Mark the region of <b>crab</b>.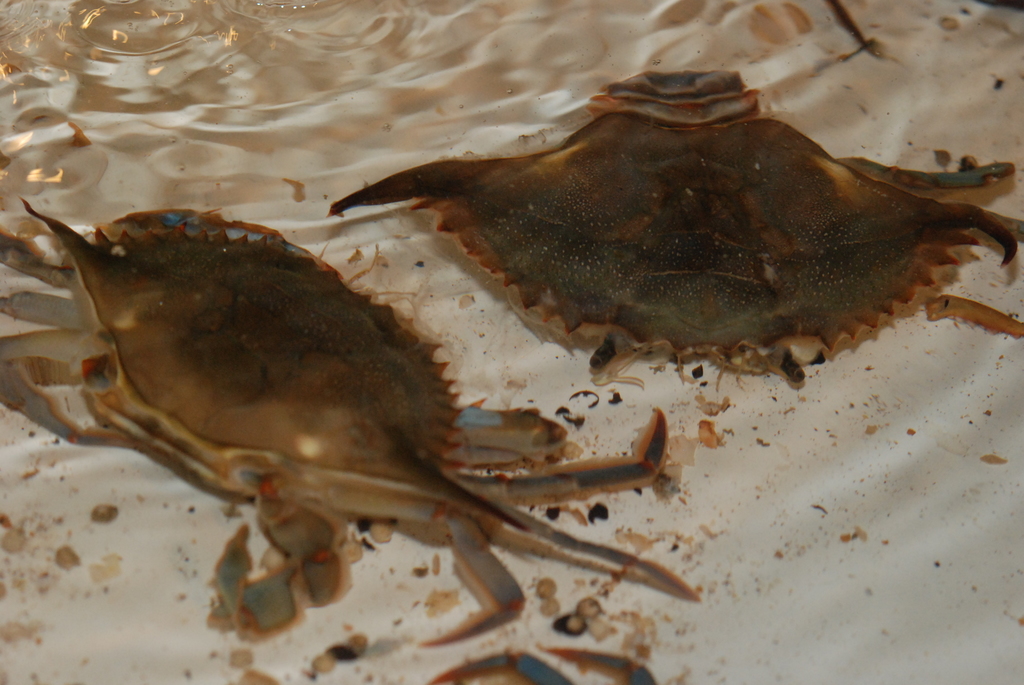
Region: [330,64,1023,385].
